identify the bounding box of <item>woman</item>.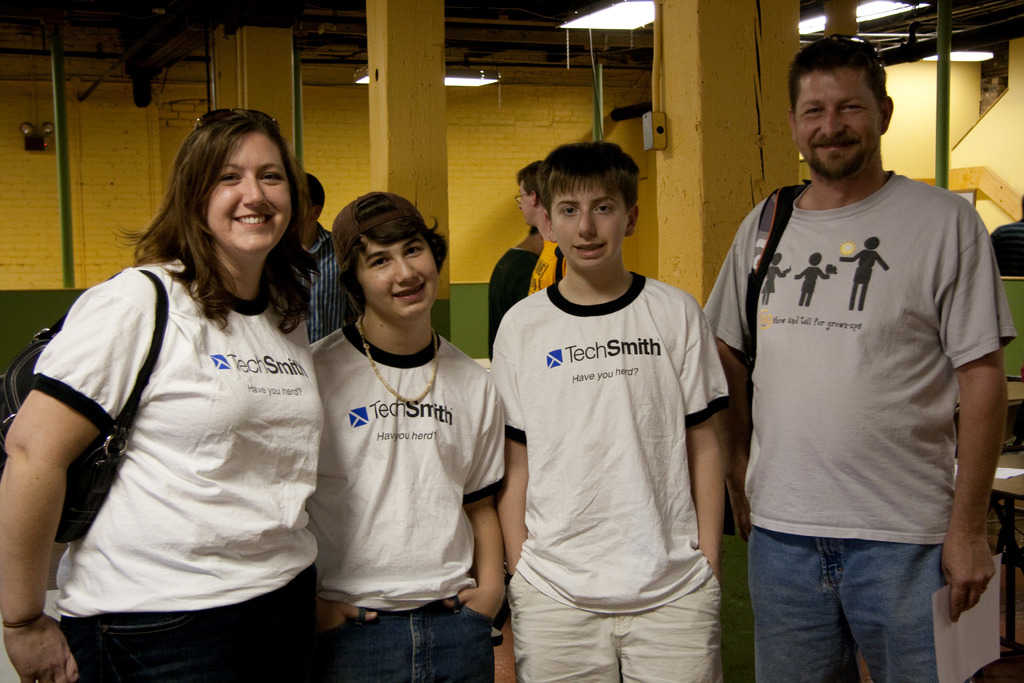
locate(0, 109, 326, 682).
